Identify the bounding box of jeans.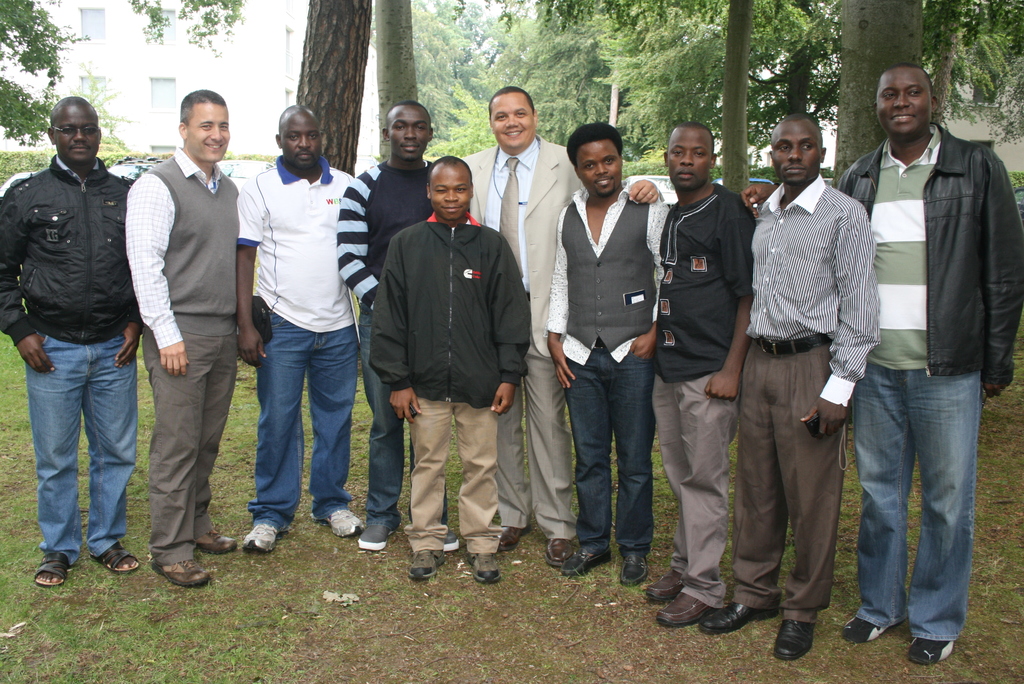
(356,302,404,519).
